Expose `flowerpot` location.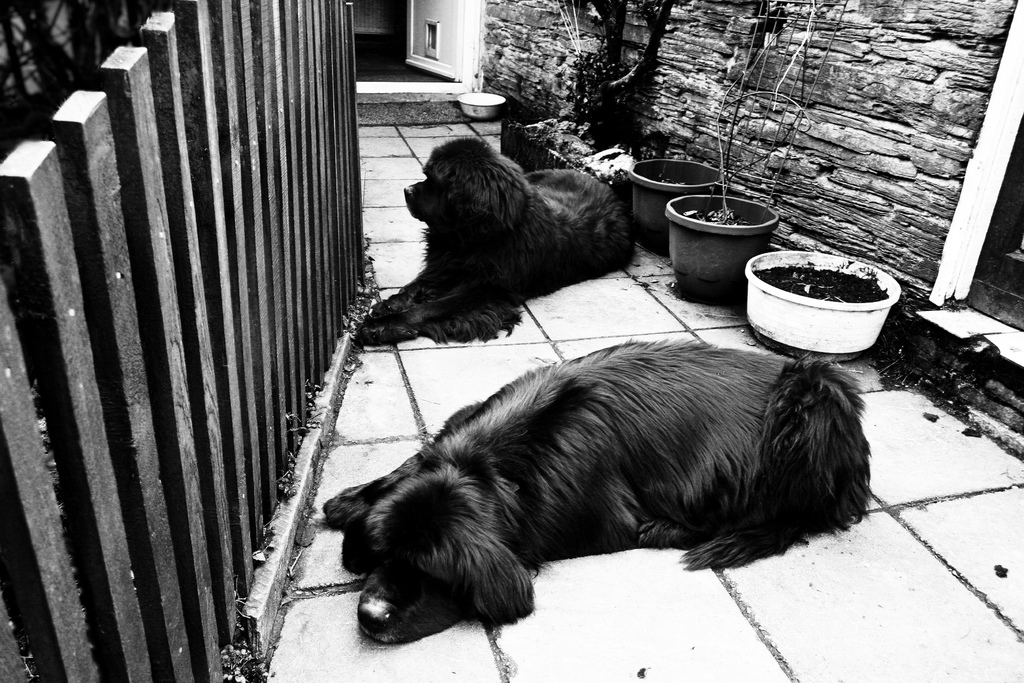
Exposed at left=664, top=188, right=781, bottom=294.
